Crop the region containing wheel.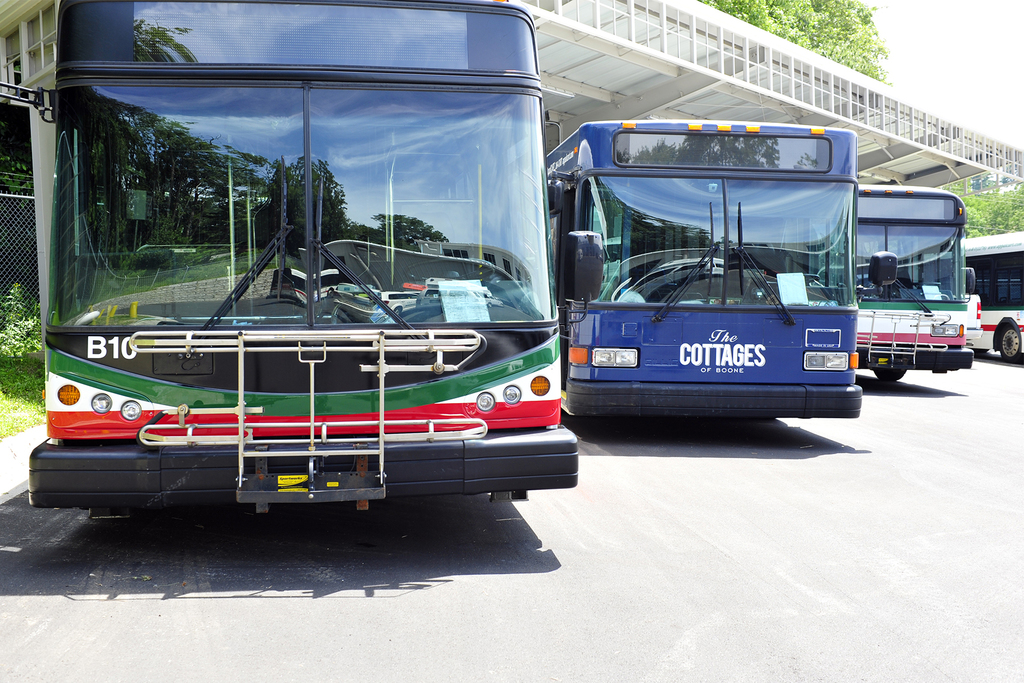
Crop region: x1=874, y1=366, x2=909, y2=383.
